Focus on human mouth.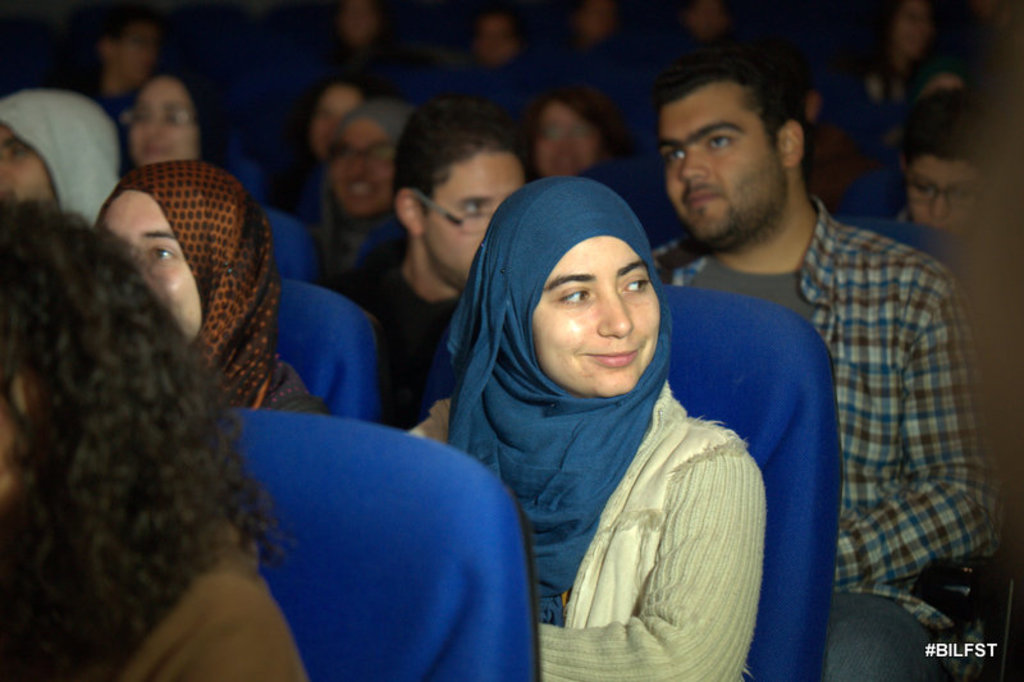
Focused at 142/146/168/154.
